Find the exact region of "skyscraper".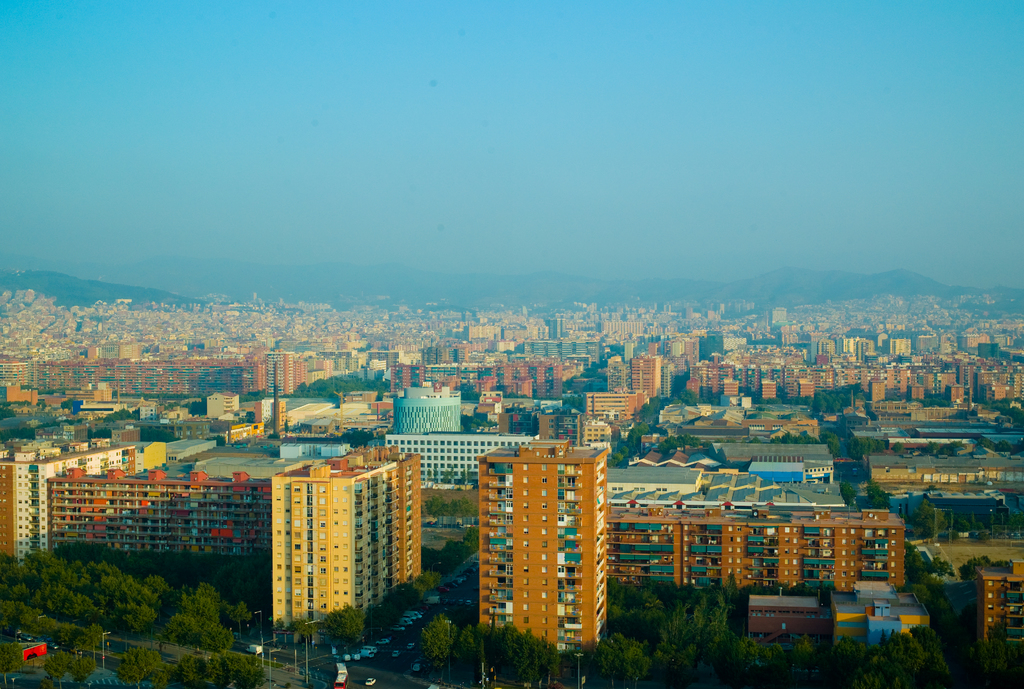
Exact region: [461,442,618,655].
